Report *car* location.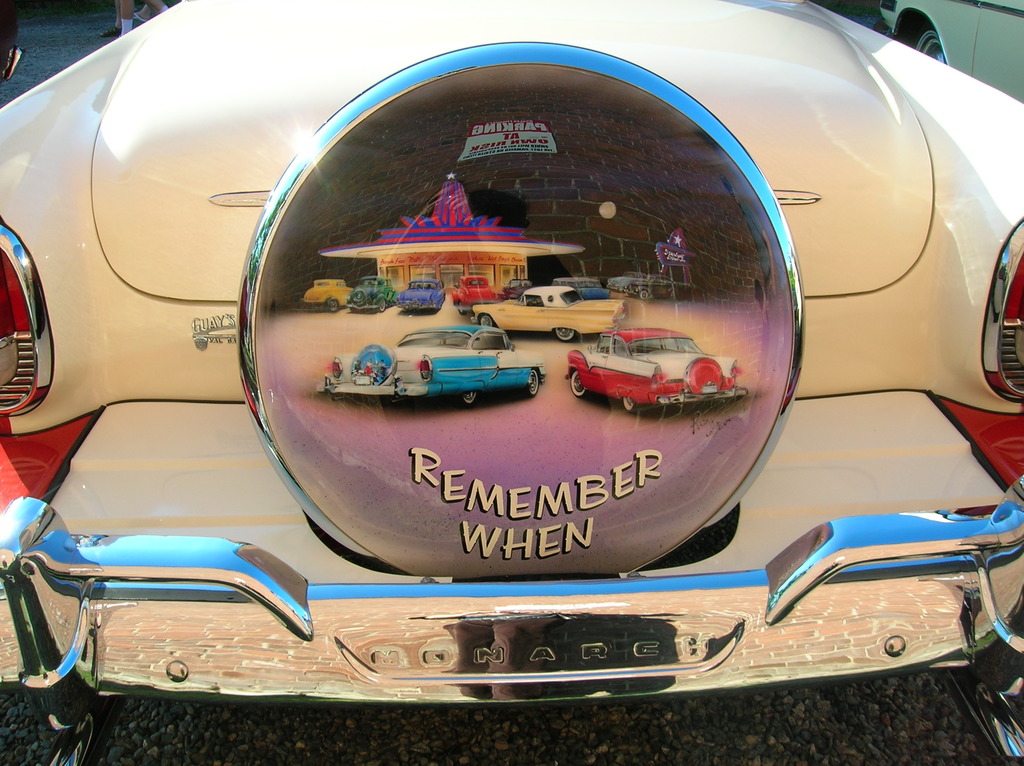
Report: <region>454, 272, 496, 322</region>.
